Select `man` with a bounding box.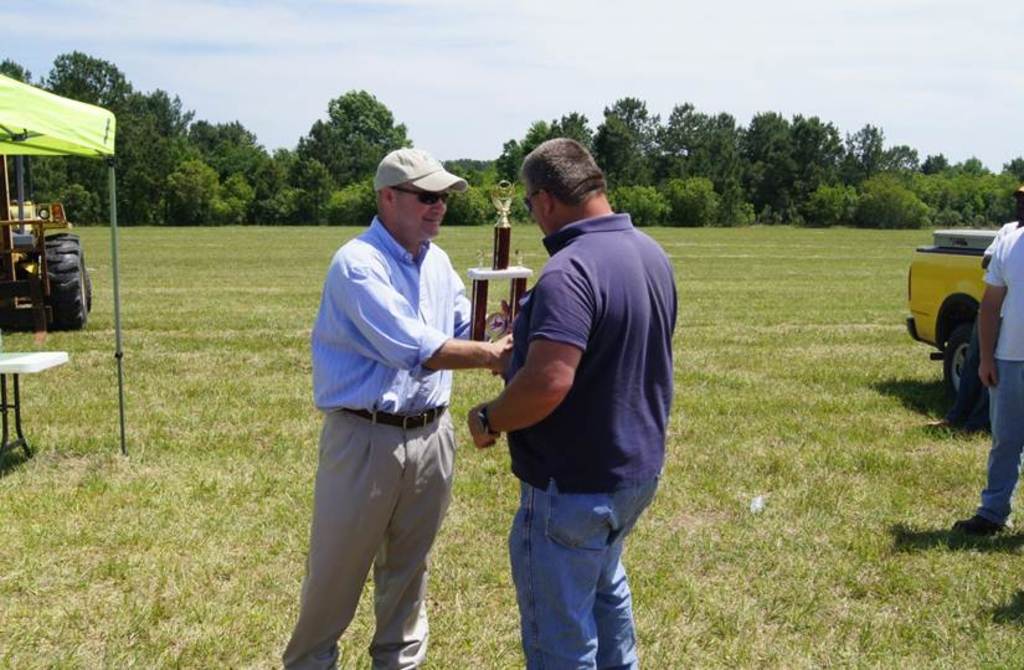
[x1=477, y1=124, x2=700, y2=669].
